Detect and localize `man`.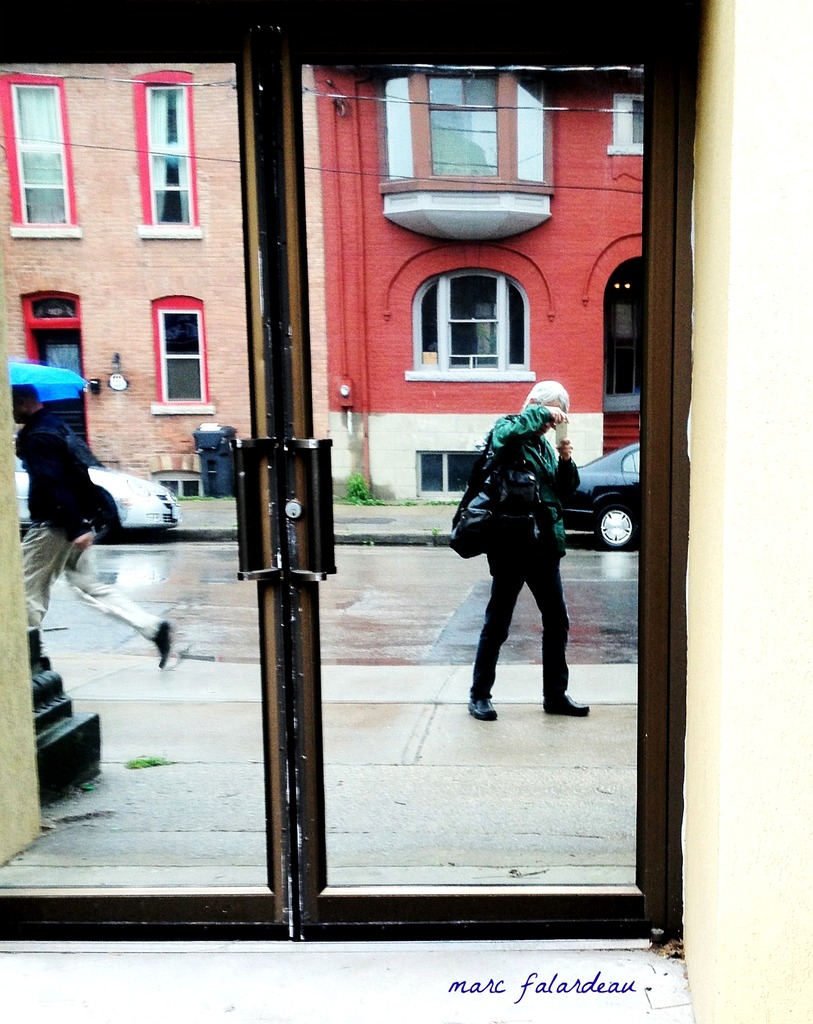
Localized at 11, 383, 172, 668.
